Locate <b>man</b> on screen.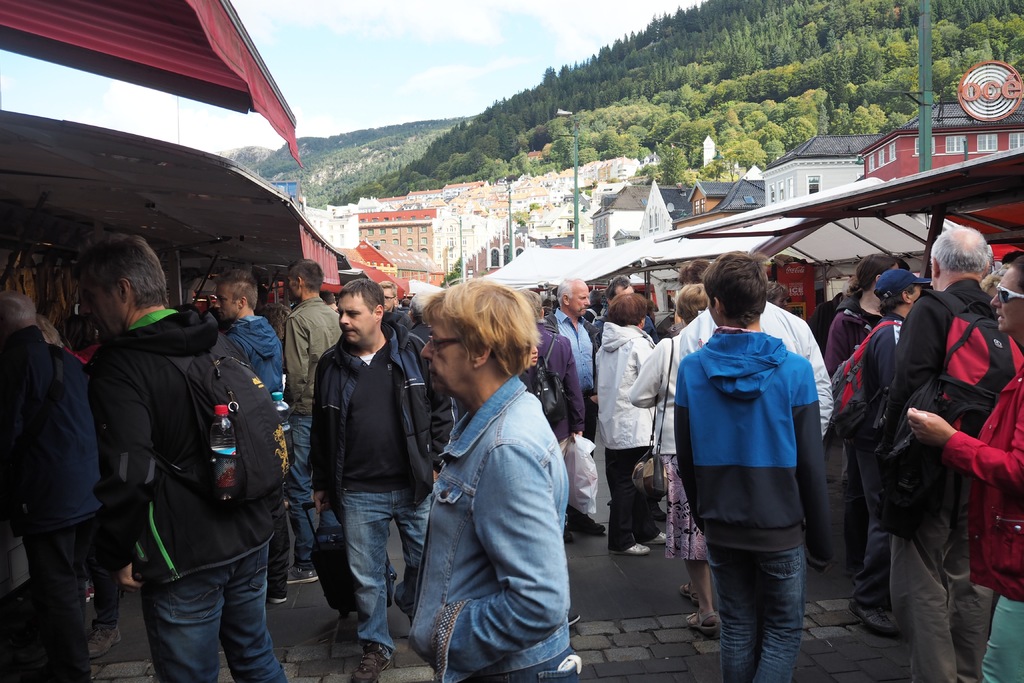
On screen at Rect(0, 294, 96, 682).
